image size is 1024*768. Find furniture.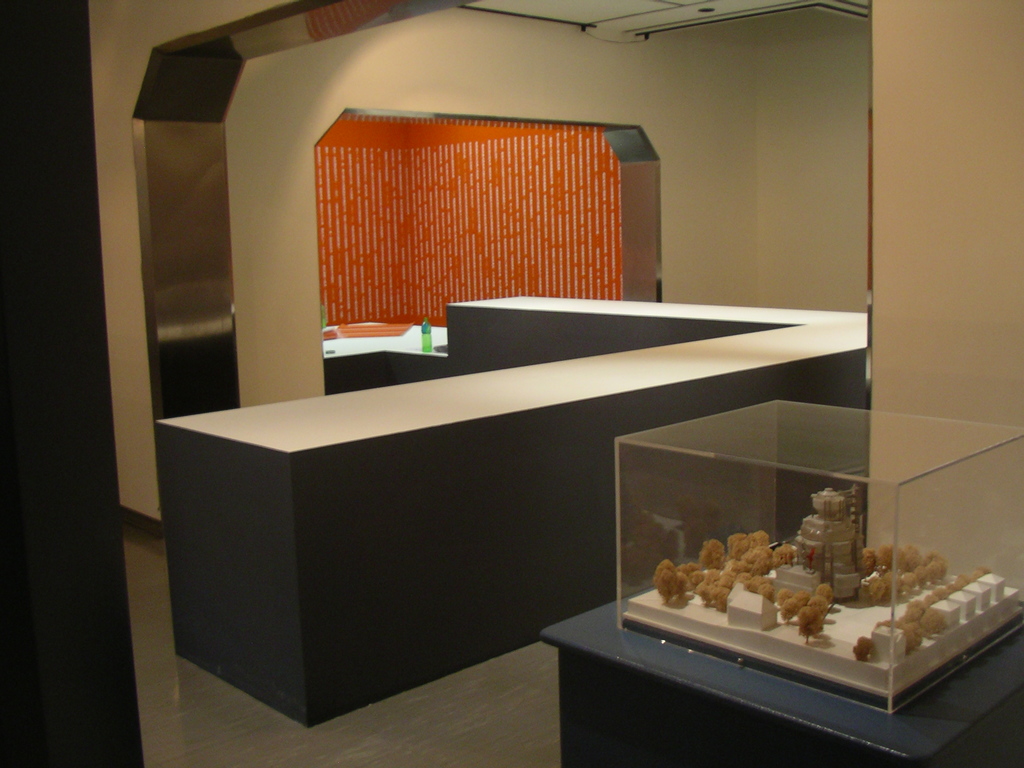
[x1=158, y1=294, x2=871, y2=724].
